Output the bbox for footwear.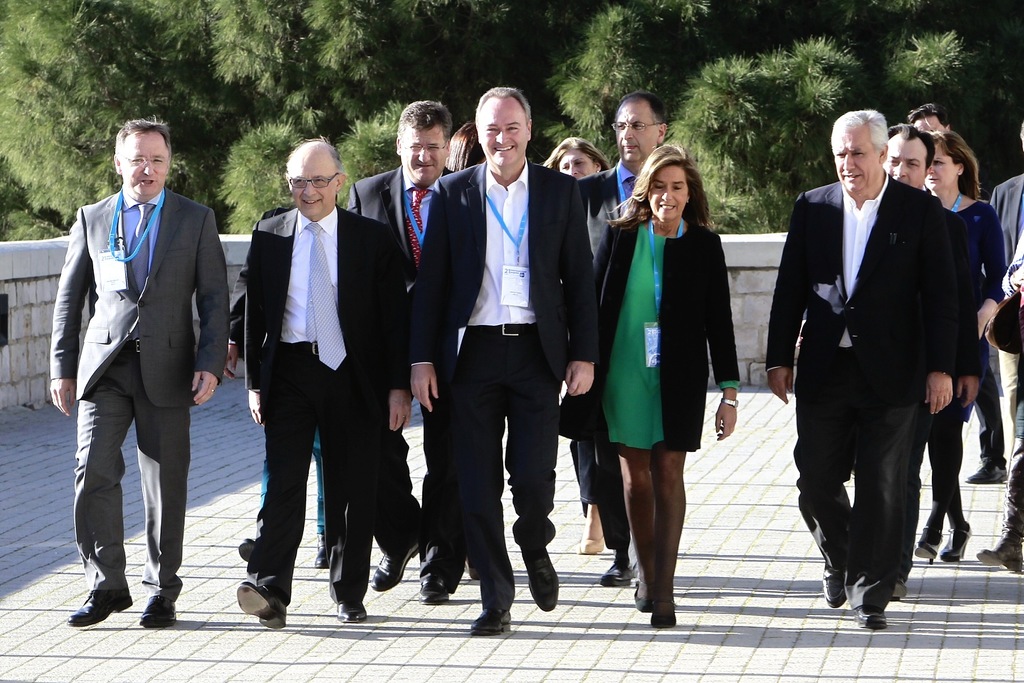
crop(367, 537, 417, 592).
